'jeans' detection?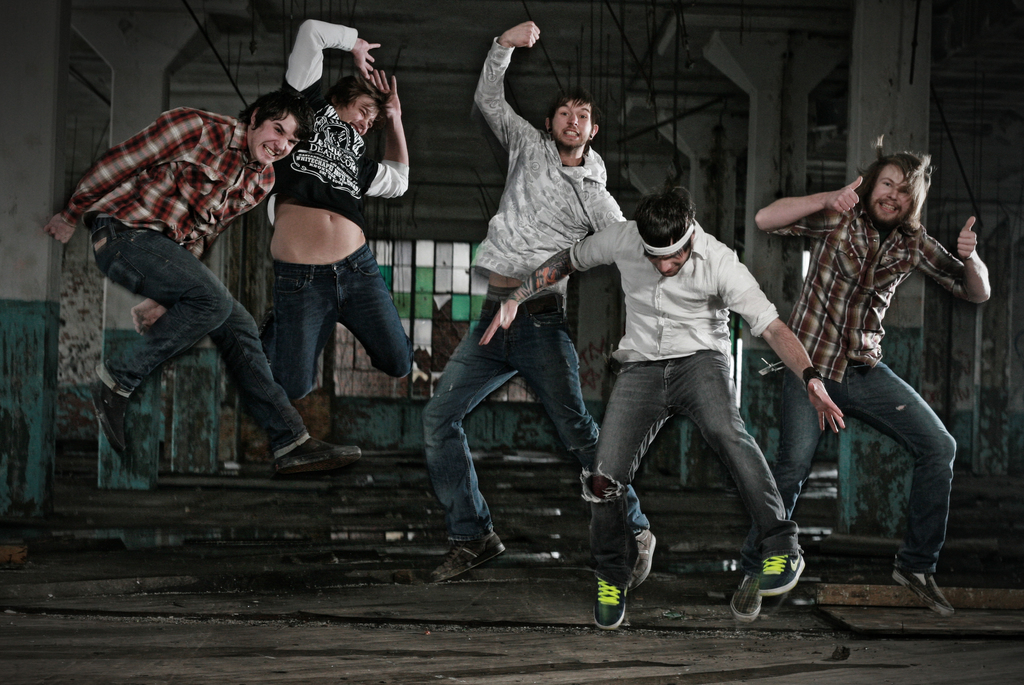
region(240, 223, 406, 422)
